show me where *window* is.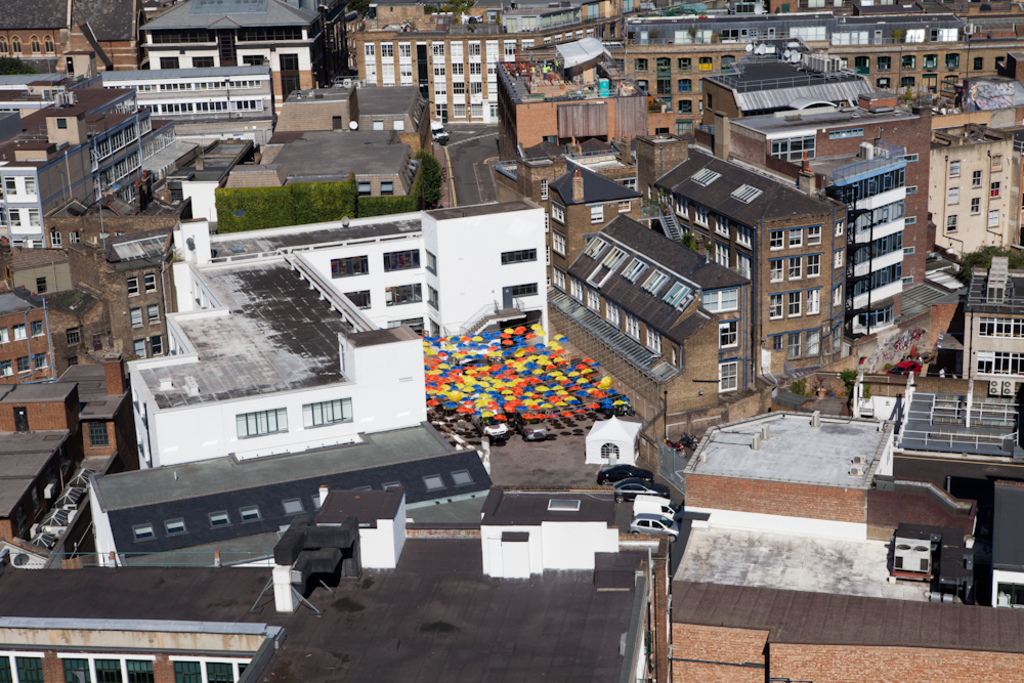
*window* is at locate(384, 249, 419, 270).
